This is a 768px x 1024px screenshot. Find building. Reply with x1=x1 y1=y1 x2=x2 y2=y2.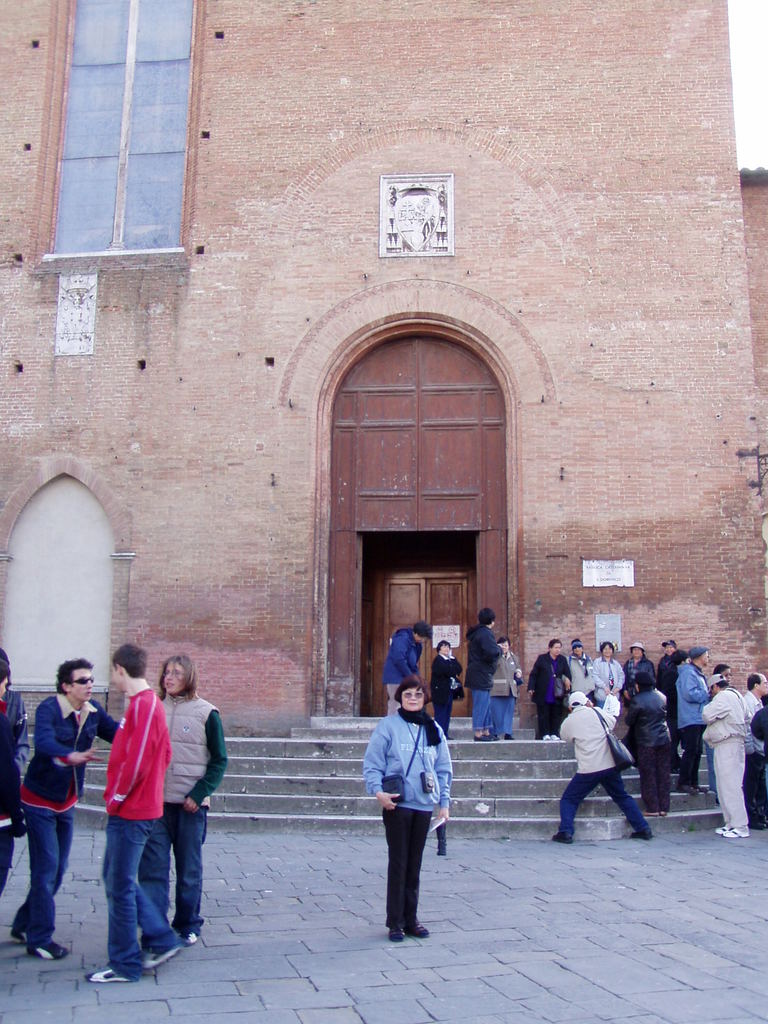
x1=0 y1=0 x2=767 y2=726.
